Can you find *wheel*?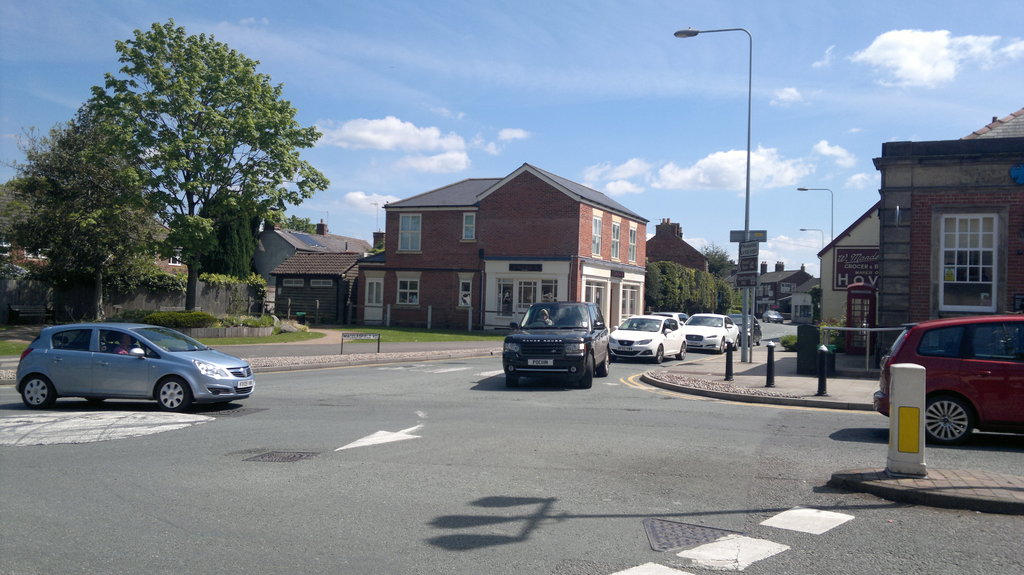
Yes, bounding box: l=924, t=397, r=976, b=446.
